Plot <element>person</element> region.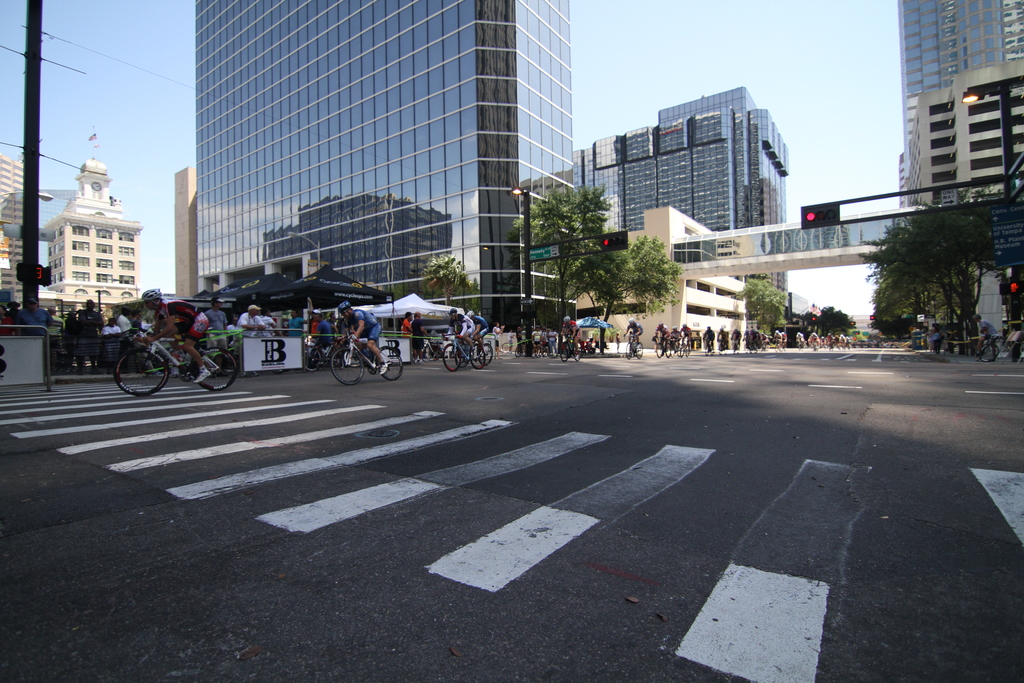
Plotted at 568, 317, 584, 367.
